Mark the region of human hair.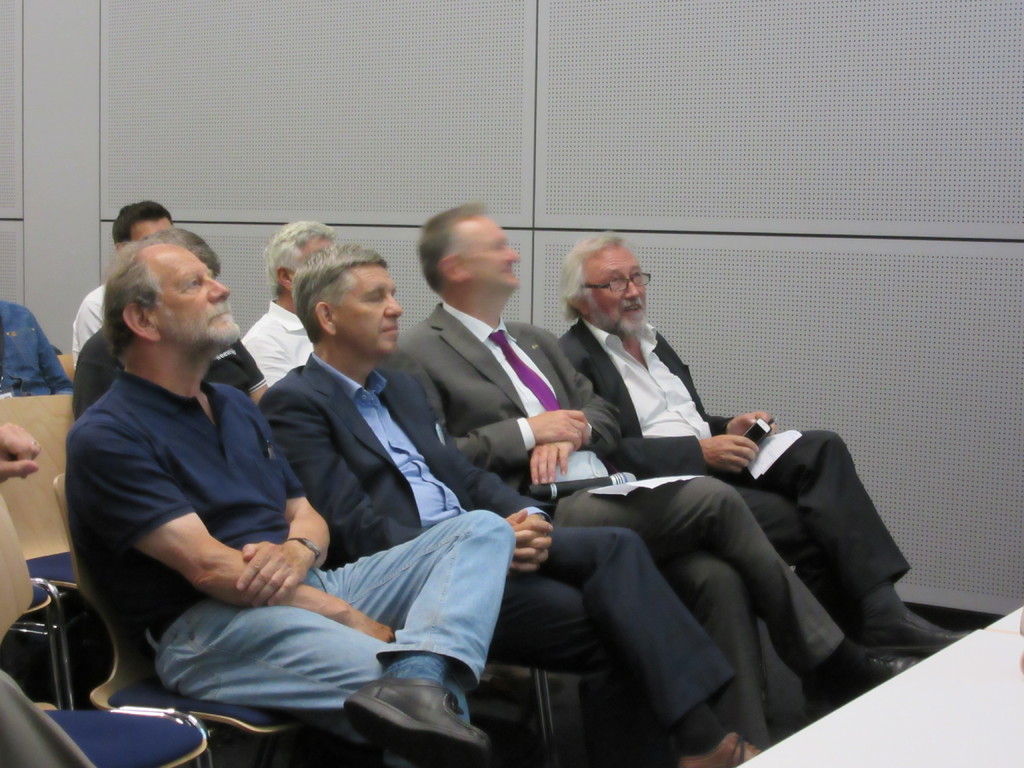
Region: <region>110, 202, 168, 248</region>.
